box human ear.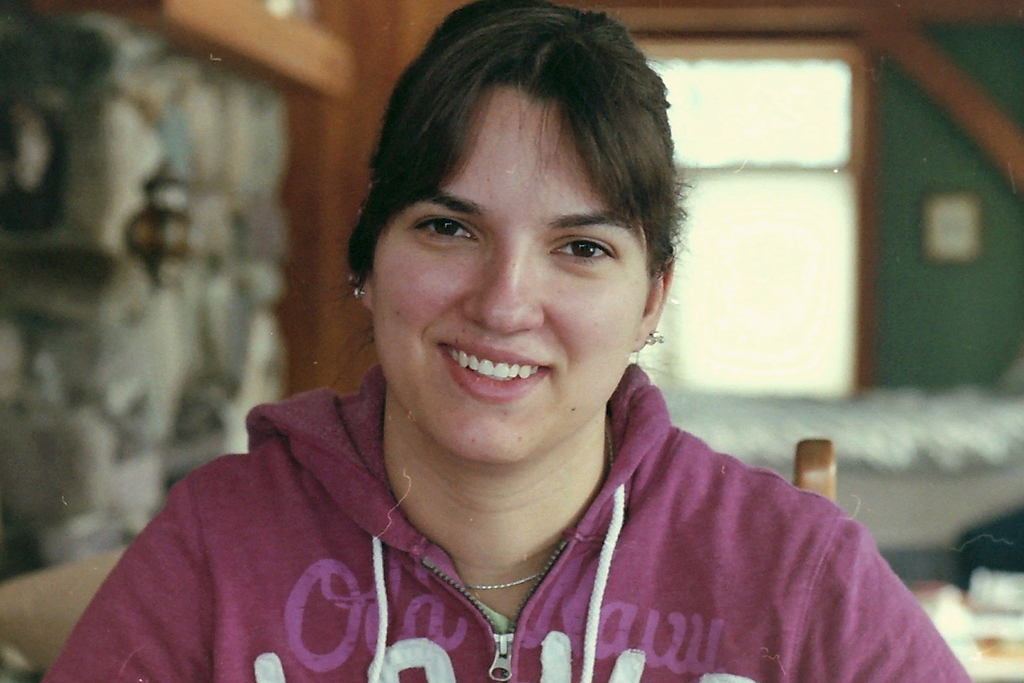
Rect(349, 200, 373, 306).
